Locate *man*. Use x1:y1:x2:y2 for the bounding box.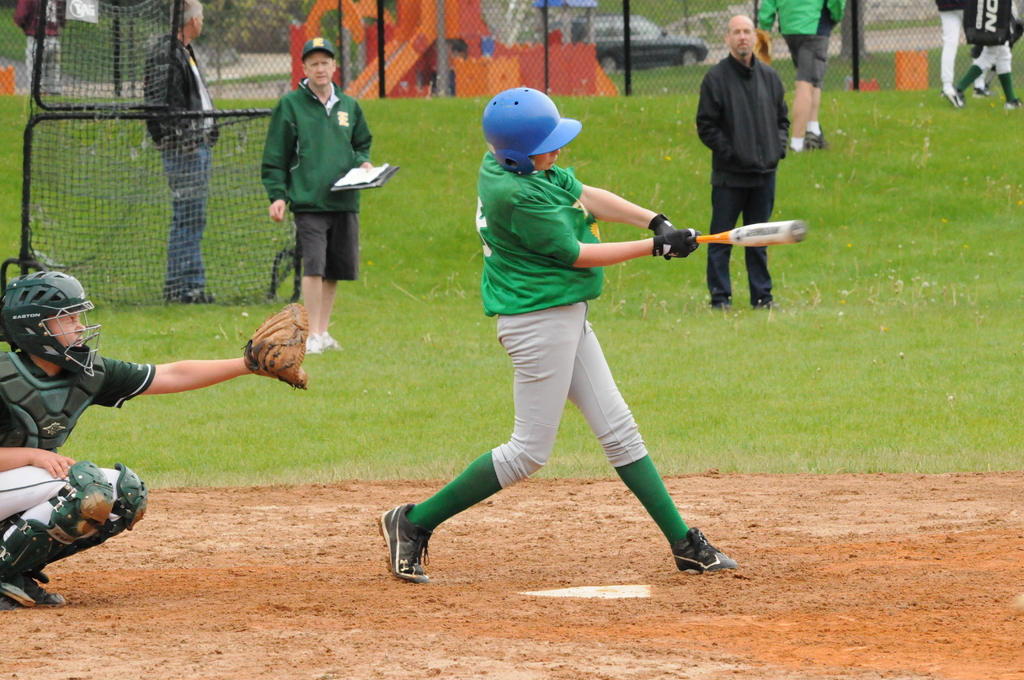
0:271:307:611.
